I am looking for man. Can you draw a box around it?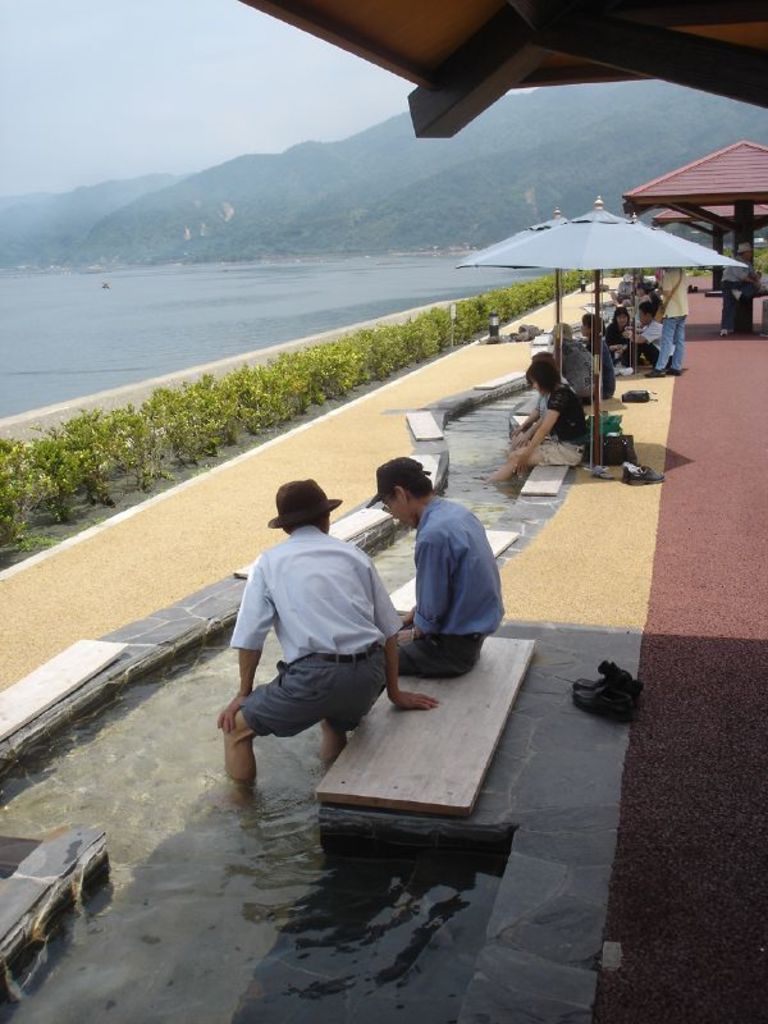
Sure, the bounding box is {"x1": 356, "y1": 458, "x2": 508, "y2": 677}.
